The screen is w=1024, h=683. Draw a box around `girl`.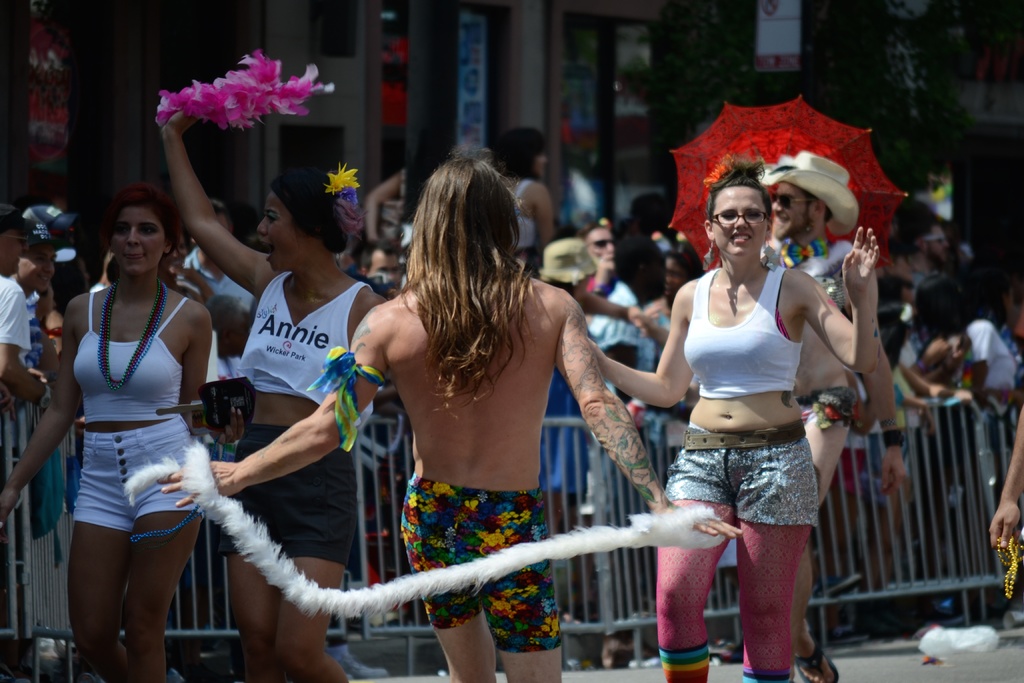
<bbox>591, 151, 889, 680</bbox>.
